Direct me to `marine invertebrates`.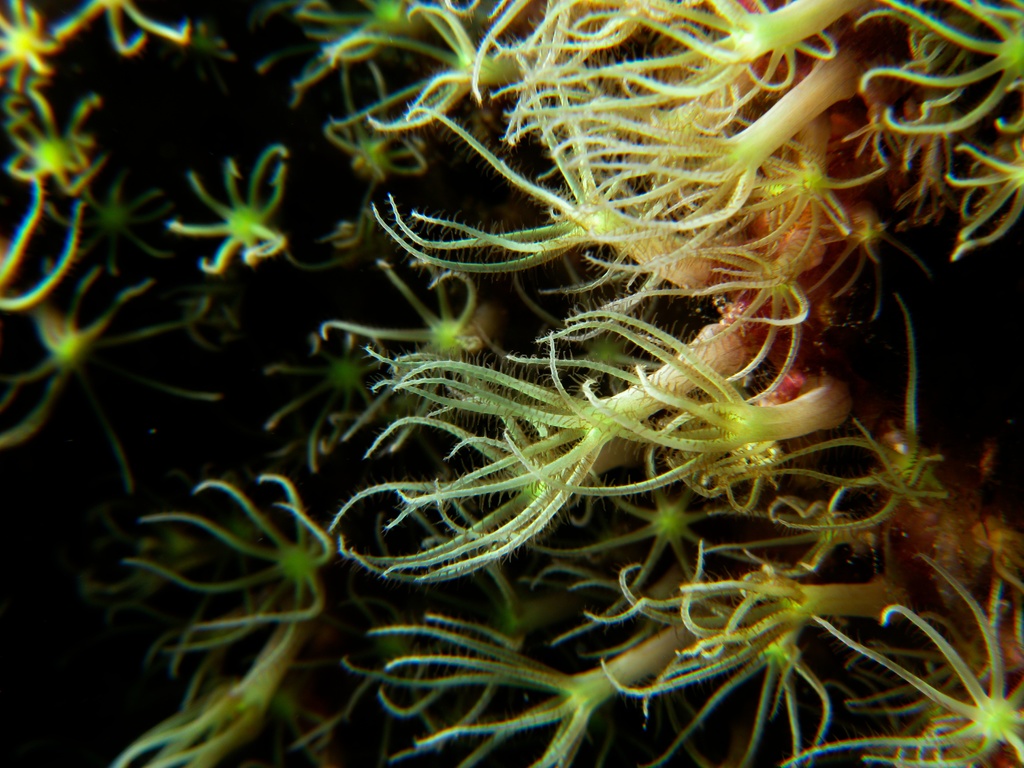
Direction: box(0, 0, 55, 83).
